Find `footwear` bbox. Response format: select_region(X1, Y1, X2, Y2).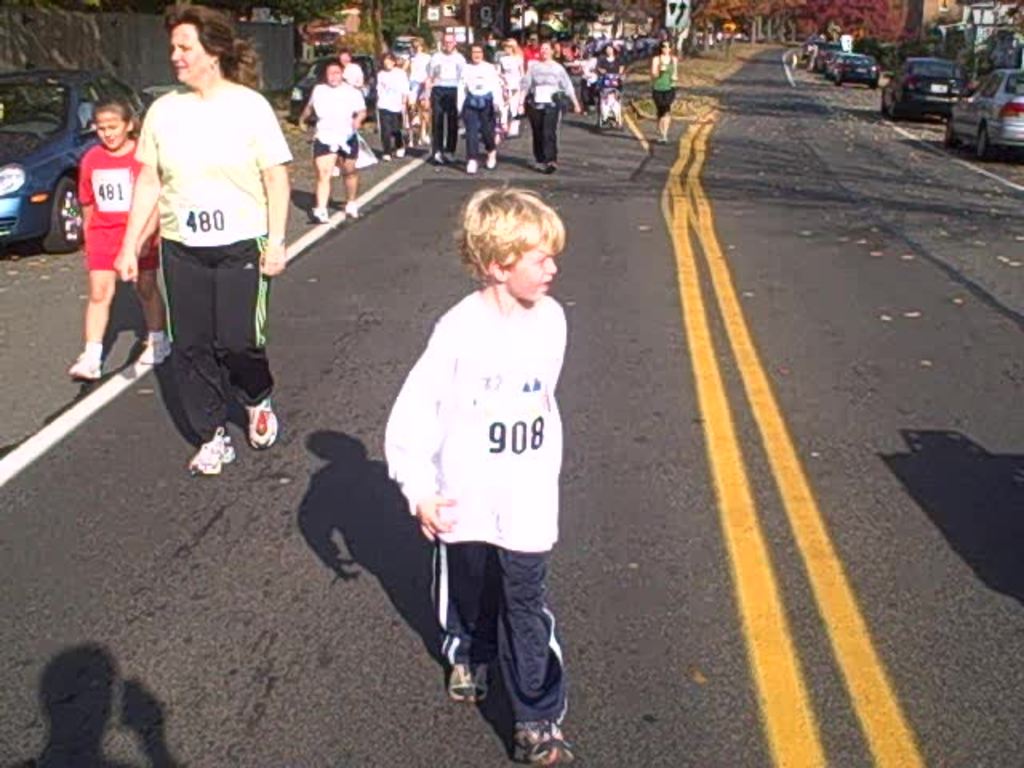
select_region(542, 155, 555, 170).
